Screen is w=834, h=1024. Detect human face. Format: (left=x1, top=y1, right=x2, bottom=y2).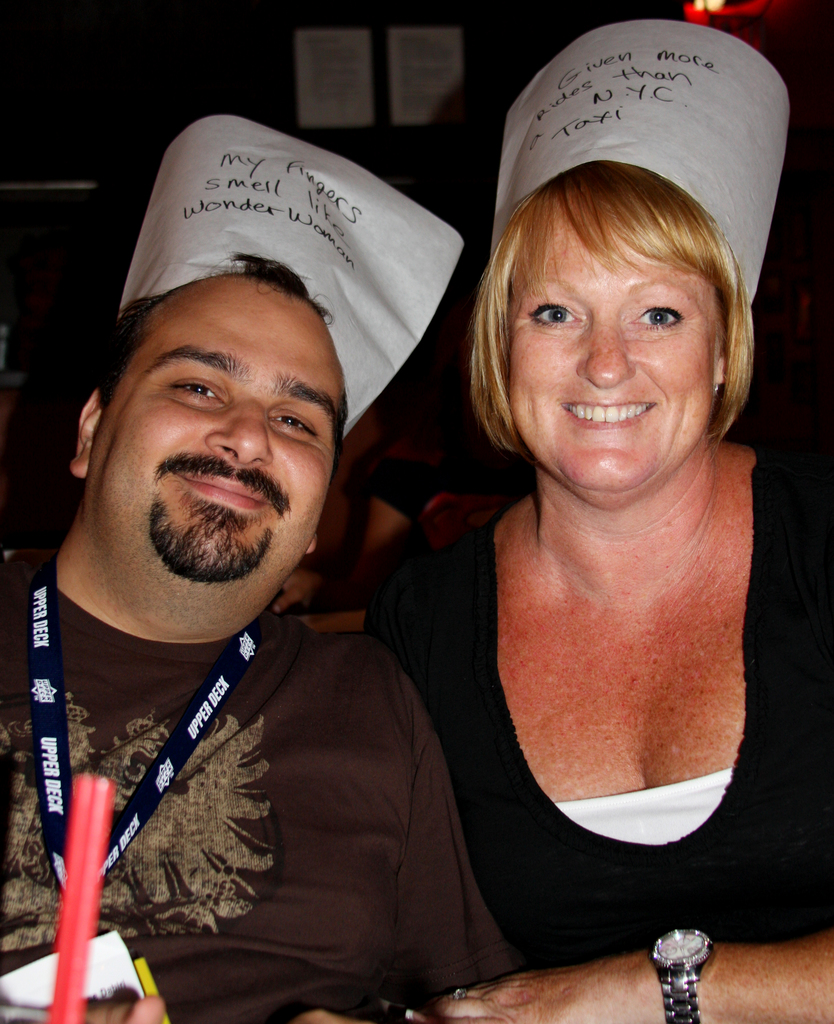
(left=87, top=282, right=346, bottom=580).
